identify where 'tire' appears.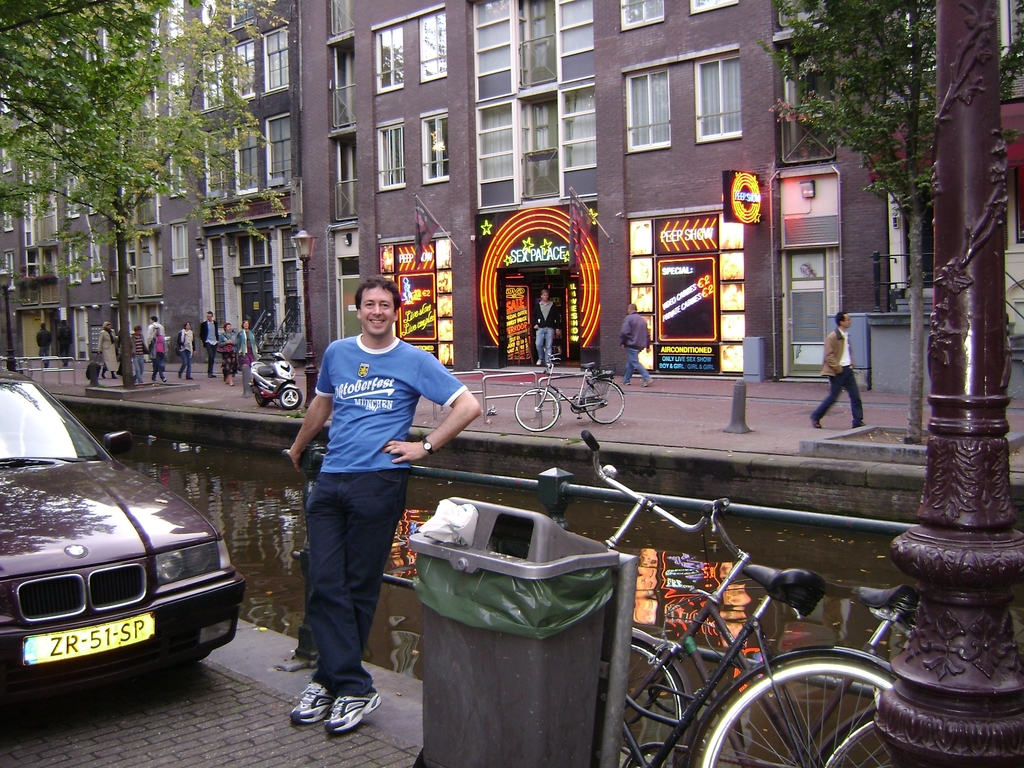
Appears at pyautogui.locateOnScreen(697, 646, 913, 767).
